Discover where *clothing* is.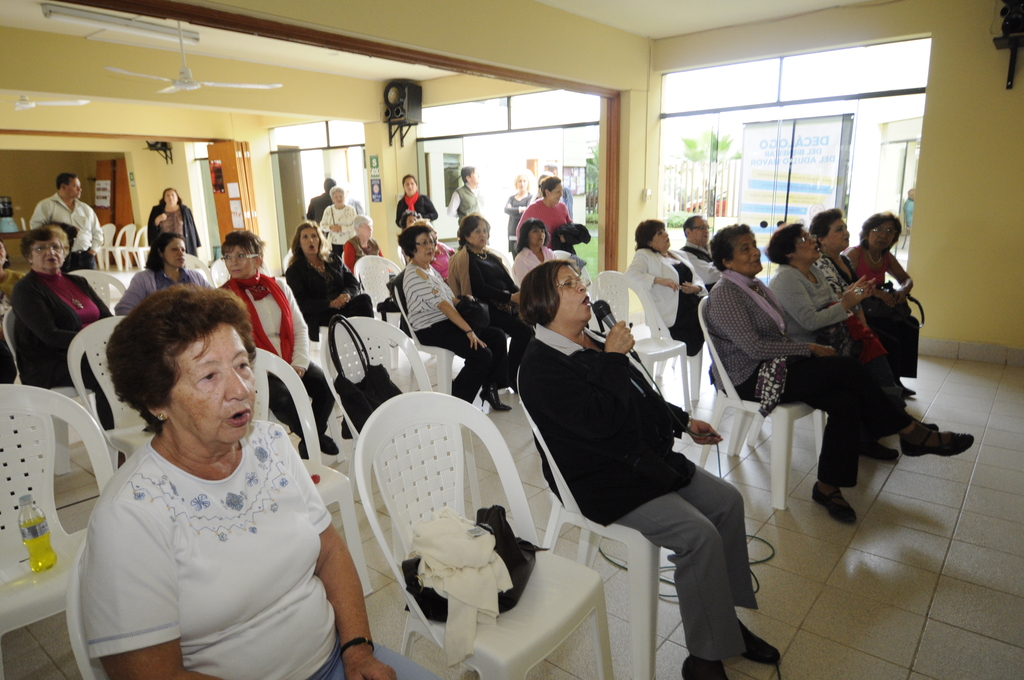
Discovered at 424/244/453/280.
